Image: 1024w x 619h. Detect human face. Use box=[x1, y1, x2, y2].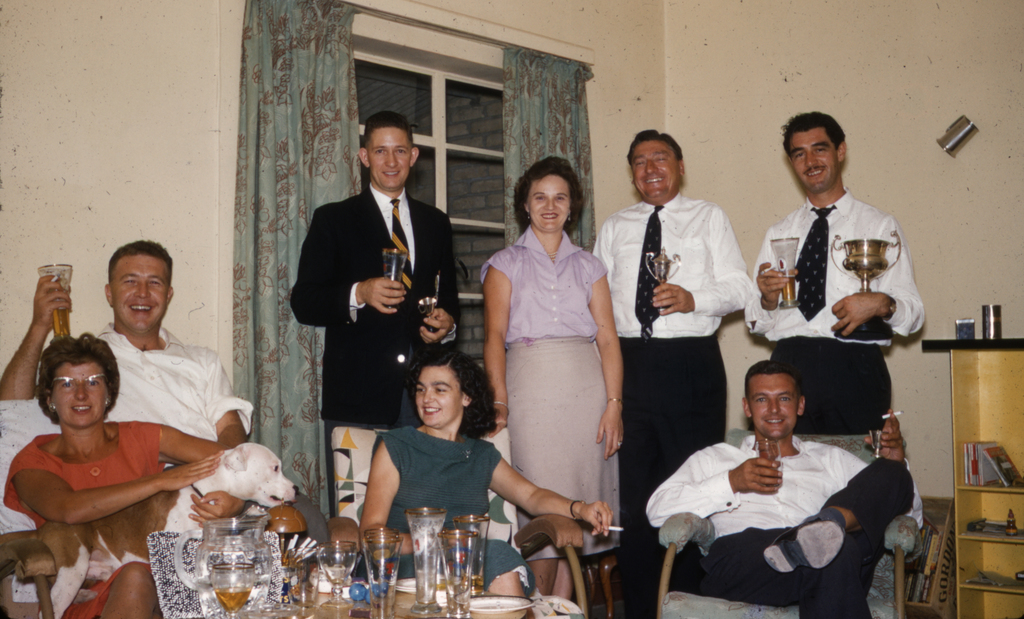
box=[632, 140, 679, 204].
